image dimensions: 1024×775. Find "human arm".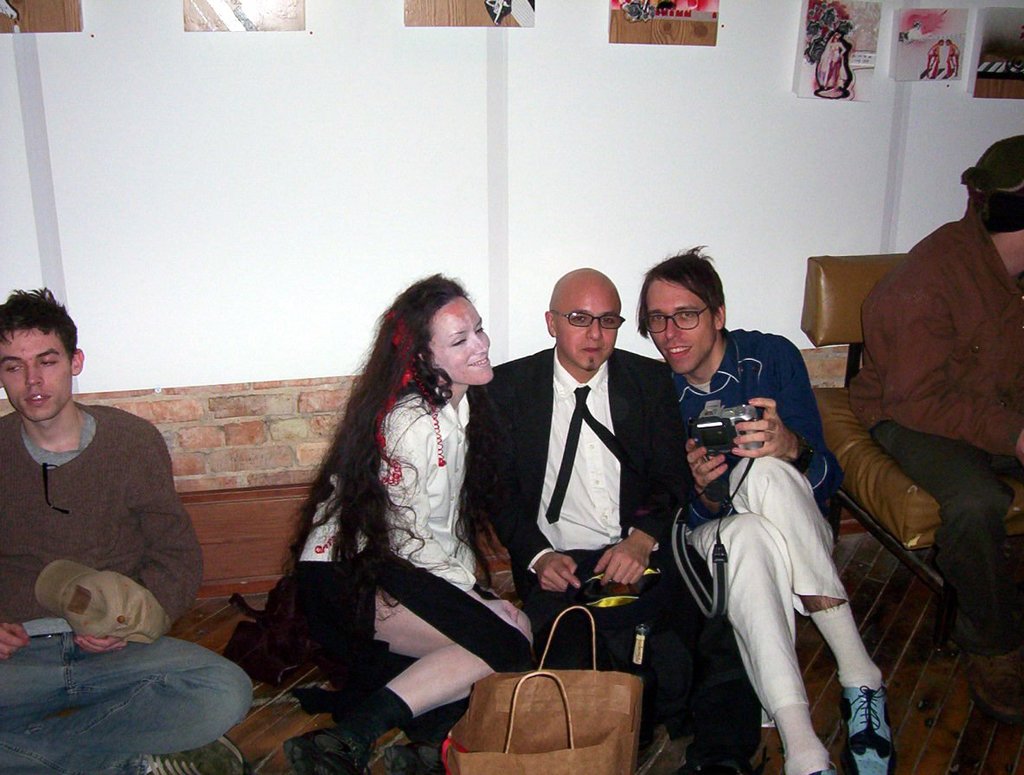
(74,429,208,649).
